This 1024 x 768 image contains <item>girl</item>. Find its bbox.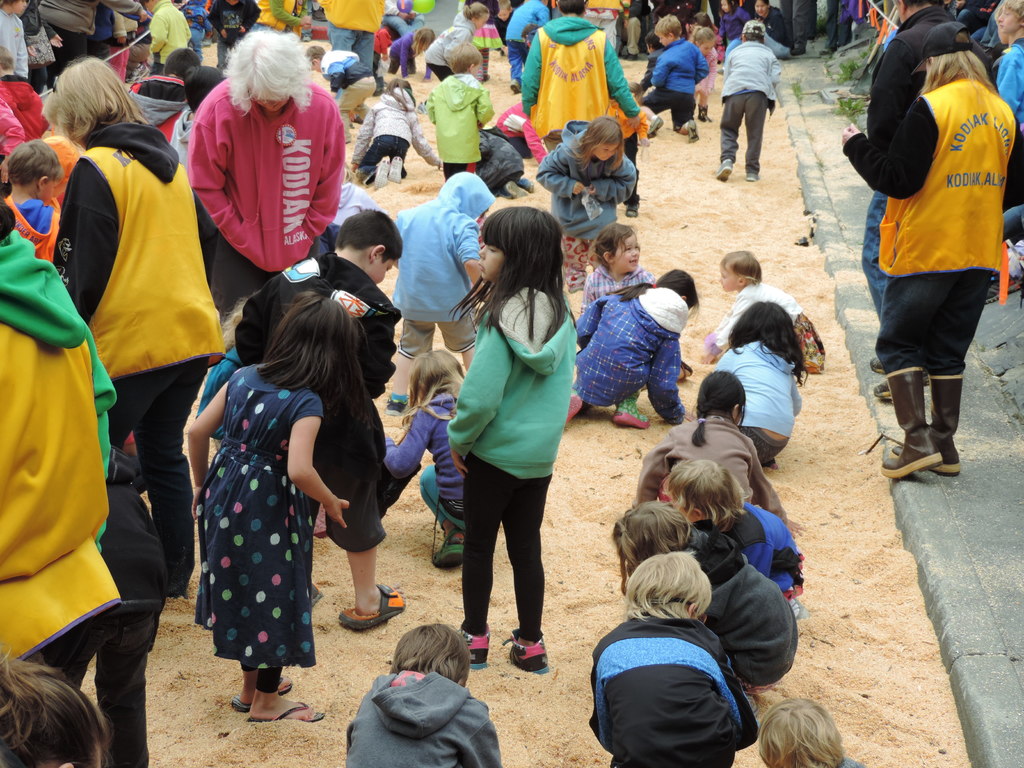
<box>382,349,467,561</box>.
